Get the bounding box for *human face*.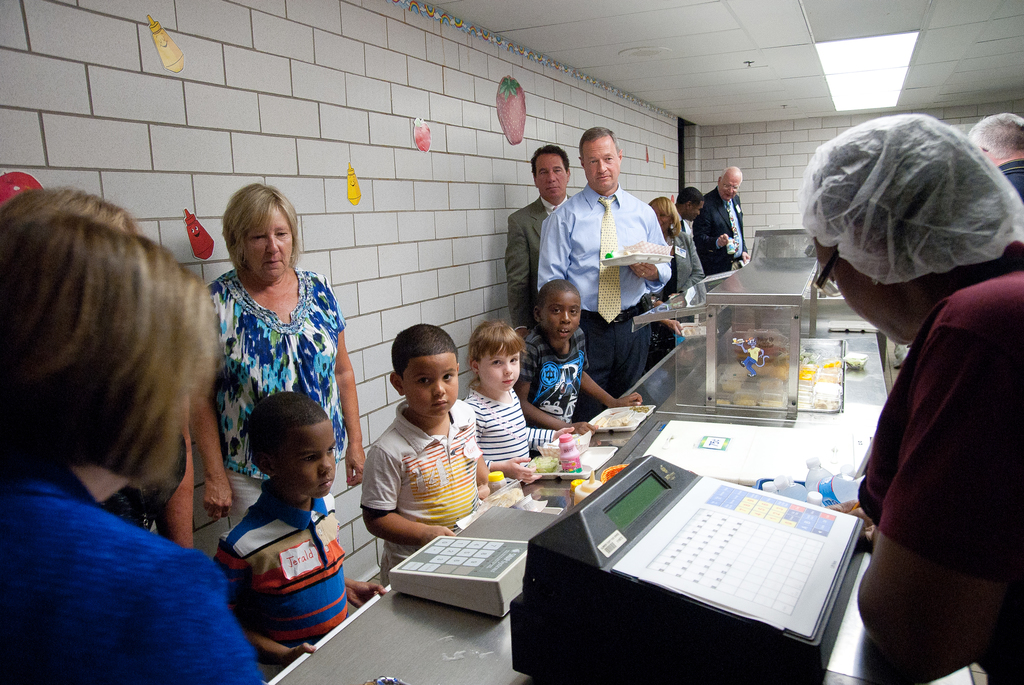
detection(250, 209, 291, 275).
